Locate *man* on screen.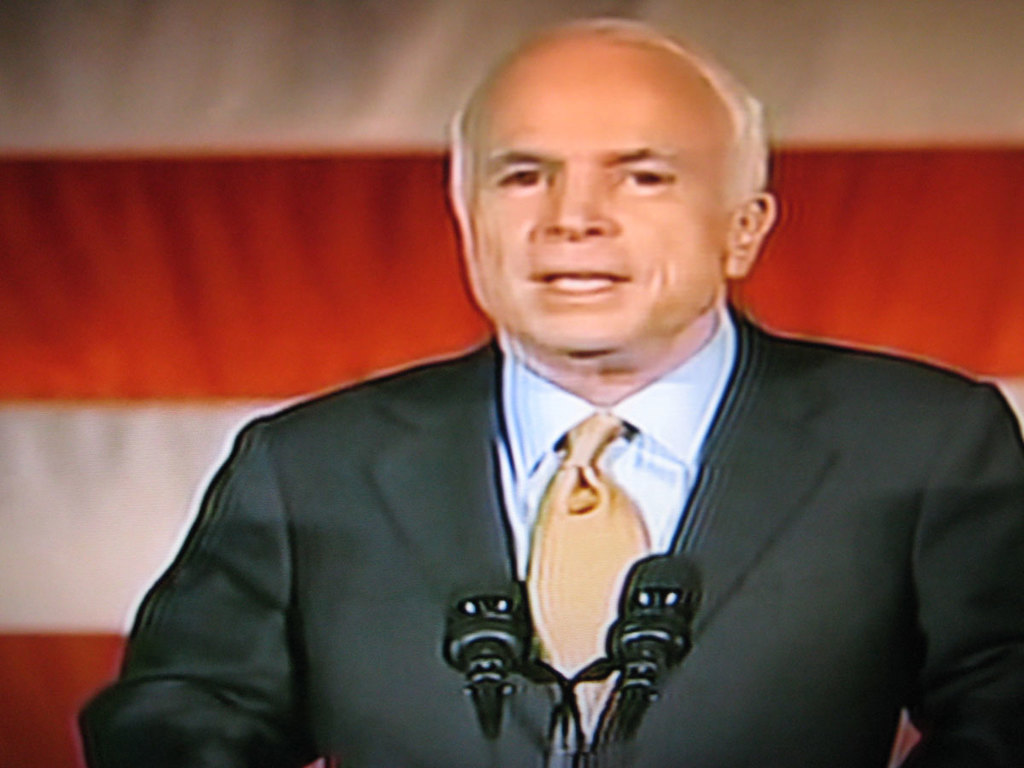
On screen at <bbox>79, 20, 1023, 767</bbox>.
